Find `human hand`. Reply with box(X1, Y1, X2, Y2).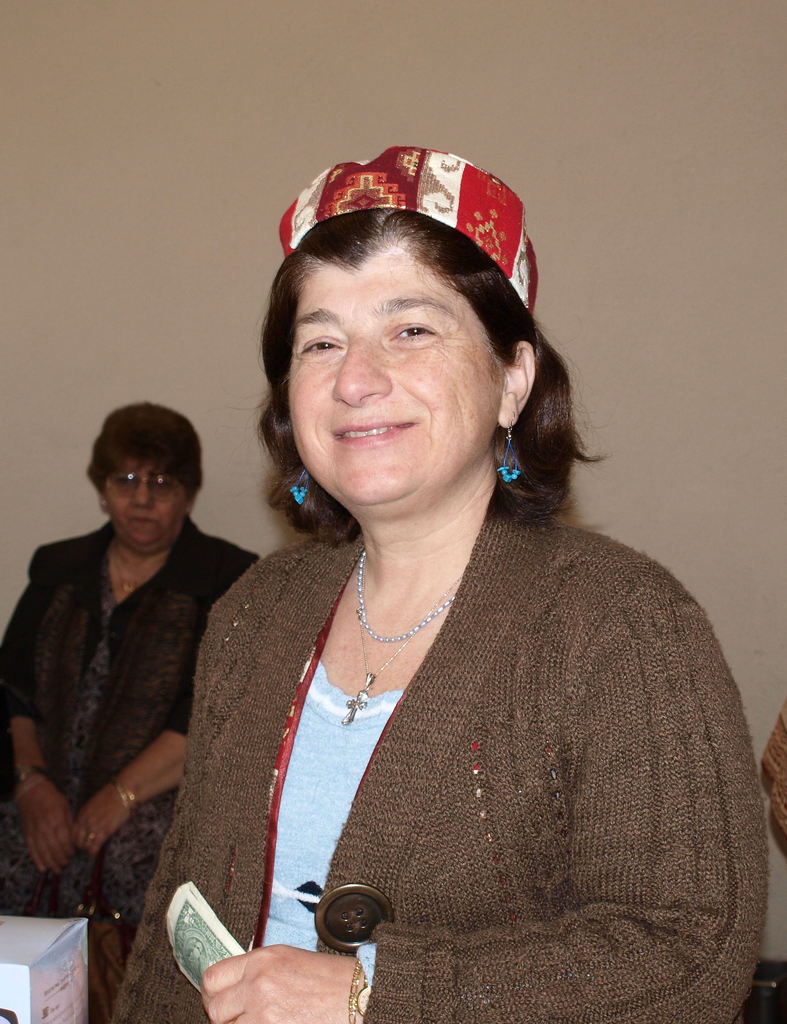
box(175, 918, 361, 1016).
